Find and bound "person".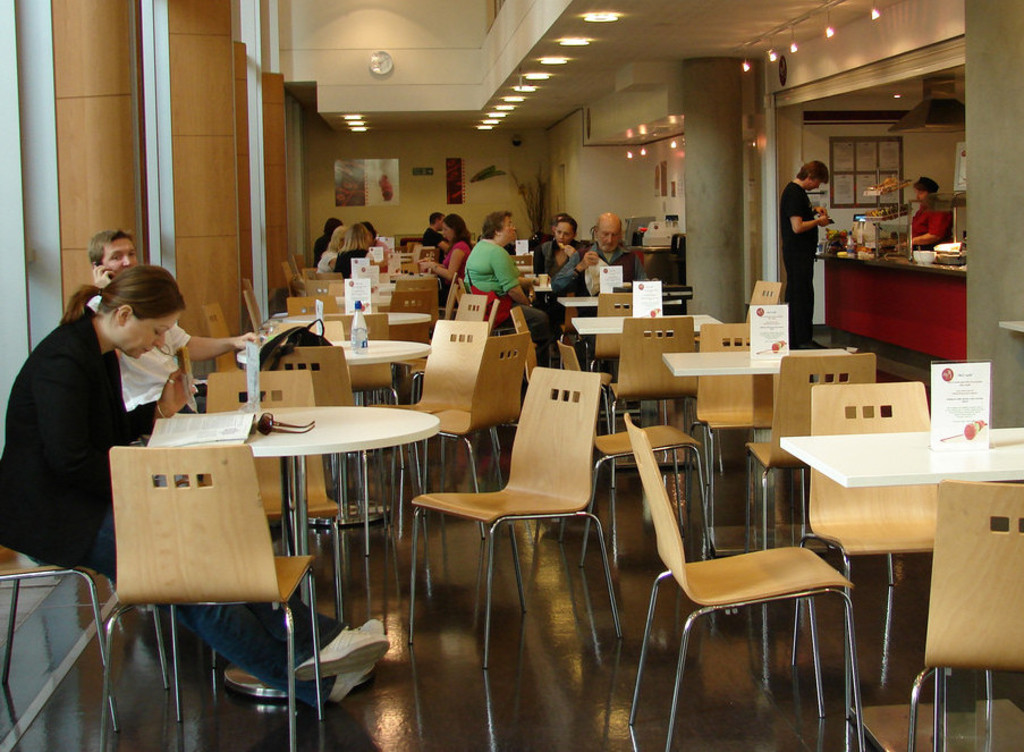
Bound: select_region(83, 223, 279, 432).
